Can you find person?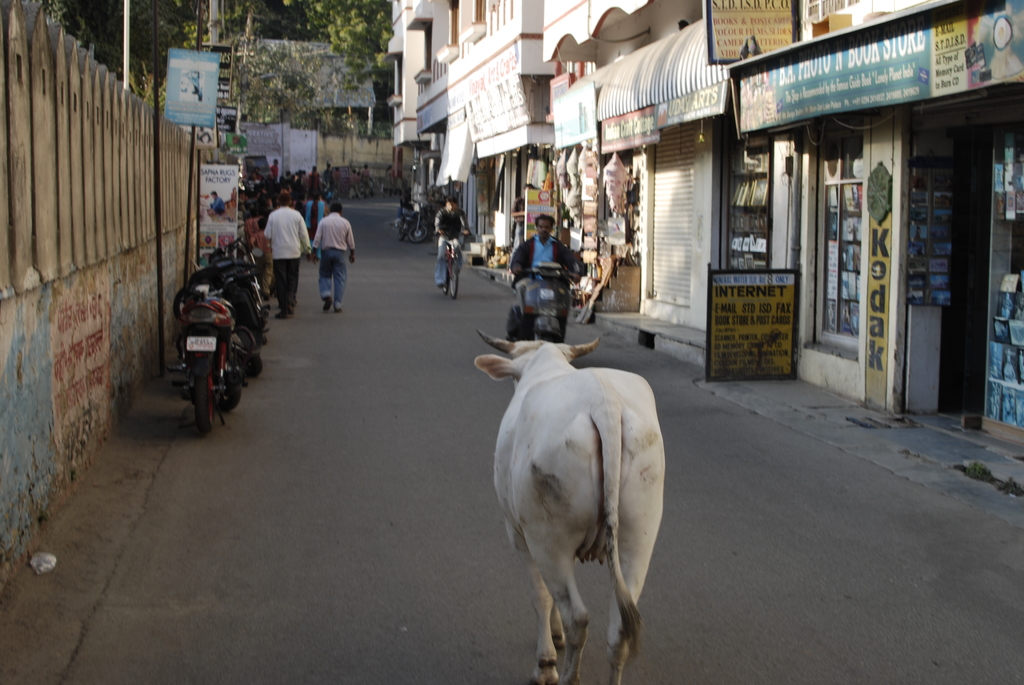
Yes, bounding box: 205:187:224:218.
